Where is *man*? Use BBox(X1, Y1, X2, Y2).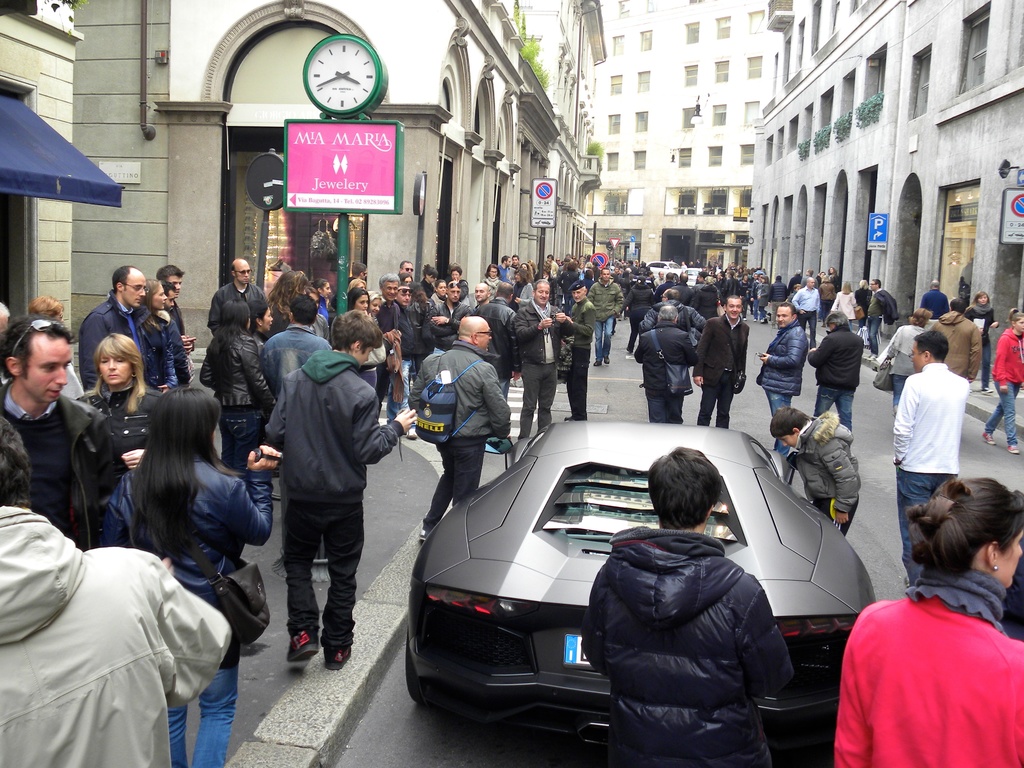
BBox(474, 284, 530, 382).
